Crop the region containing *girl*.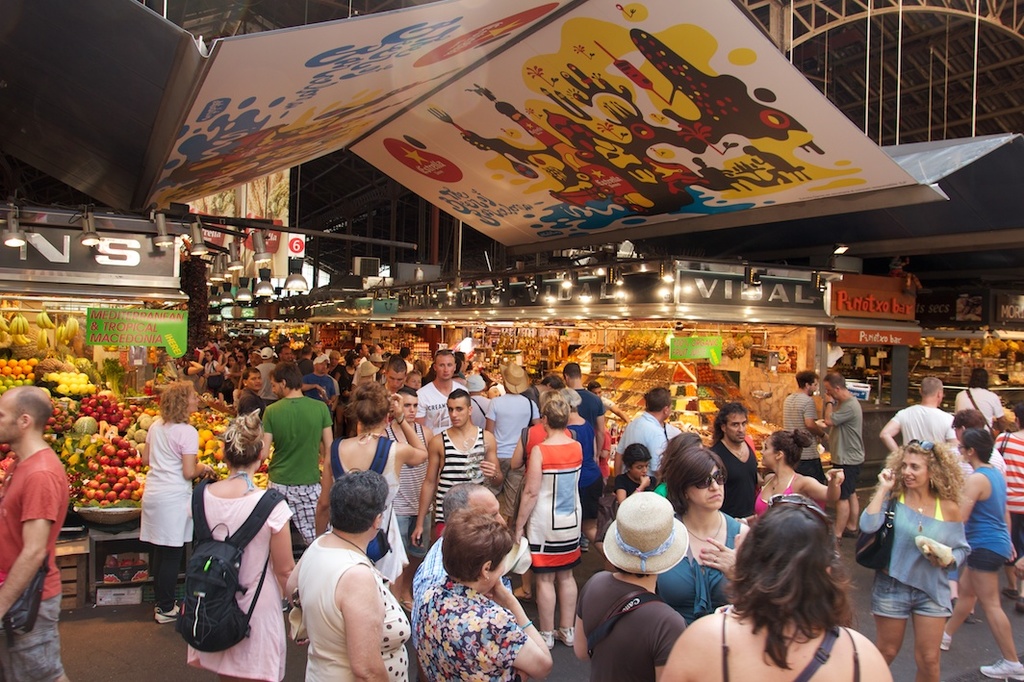
Crop region: <box>315,380,428,589</box>.
